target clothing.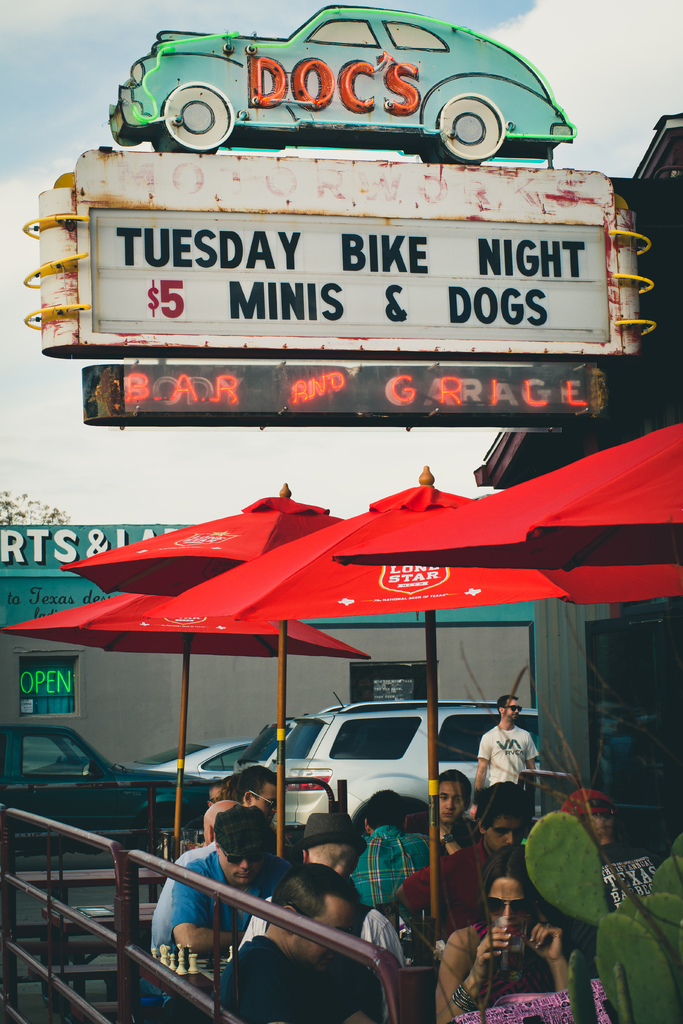
Target region: 468, 922, 576, 1016.
